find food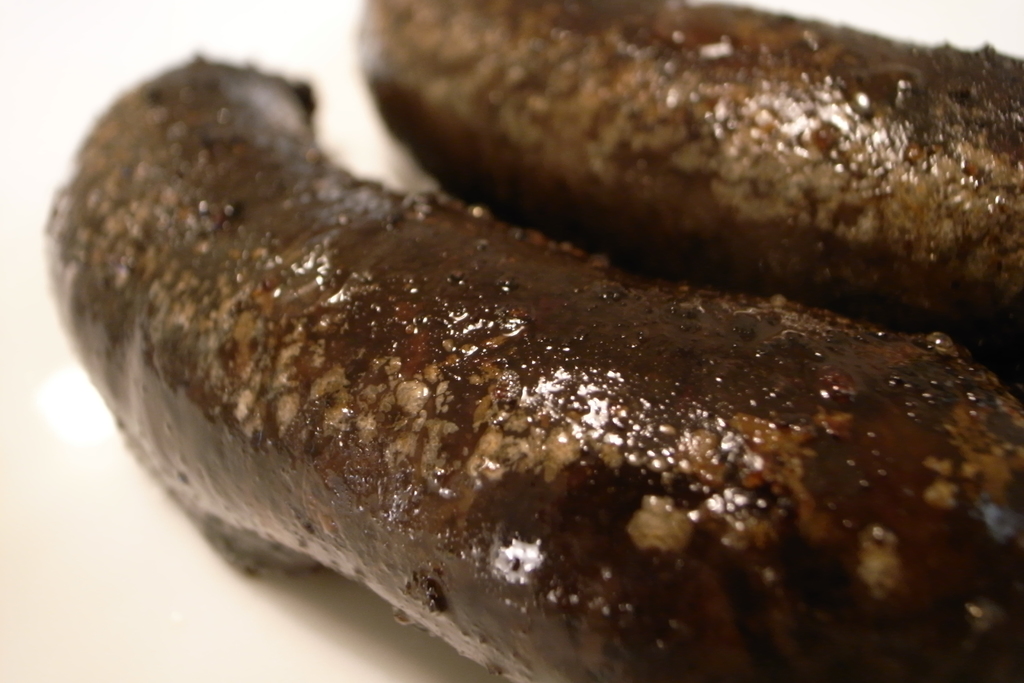
x1=42, y1=54, x2=1023, y2=682
